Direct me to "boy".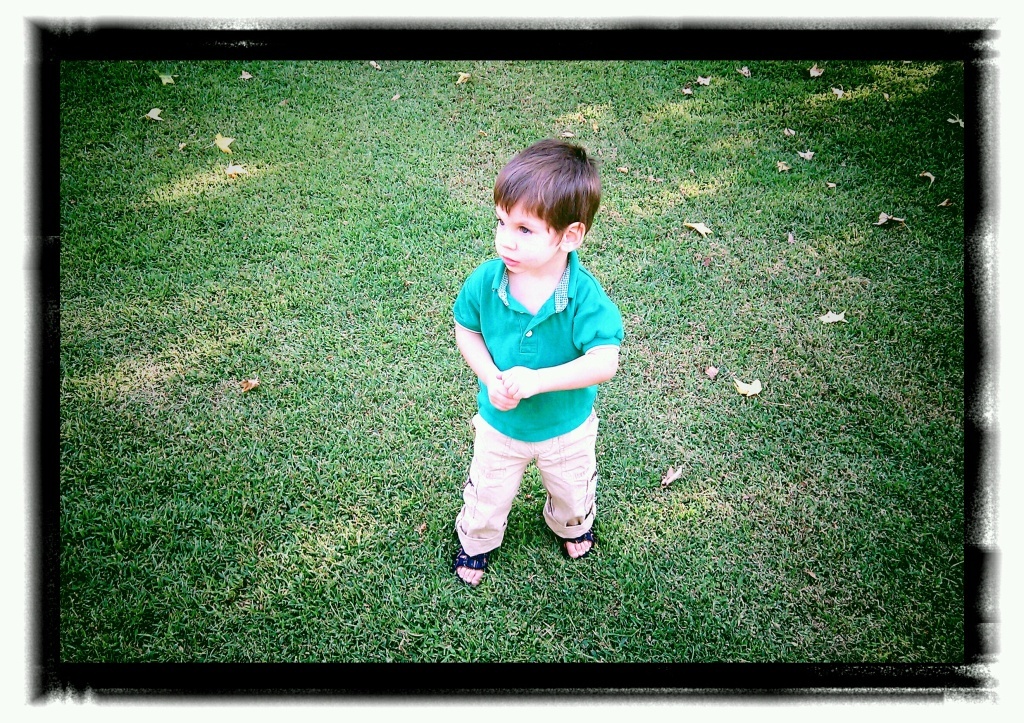
Direction: 433:139:640:591.
